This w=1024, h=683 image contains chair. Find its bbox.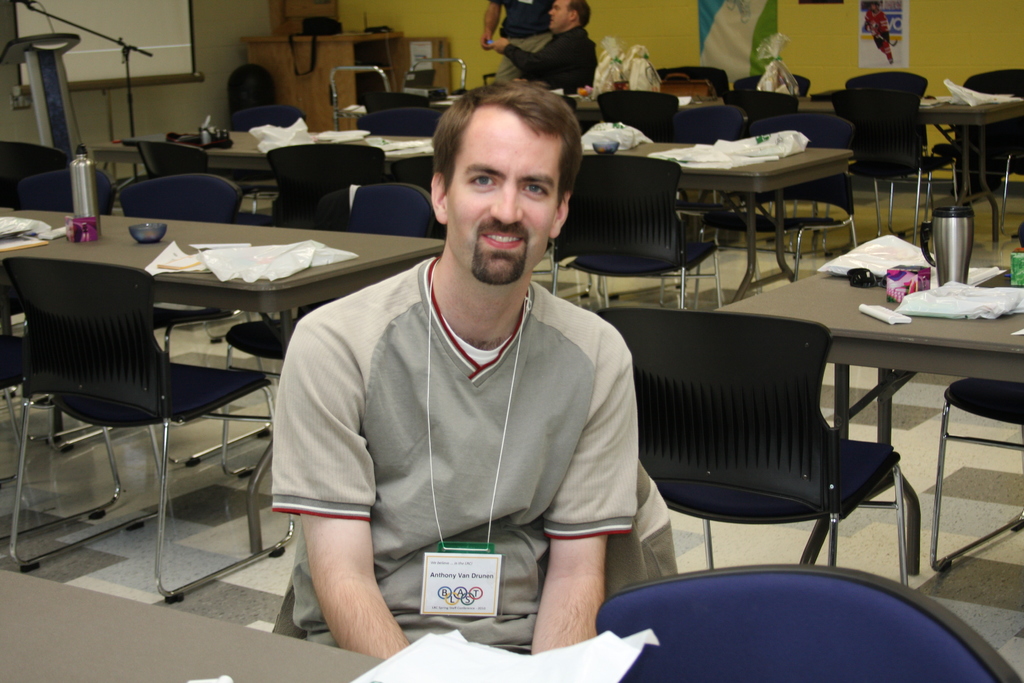
0:173:120:442.
